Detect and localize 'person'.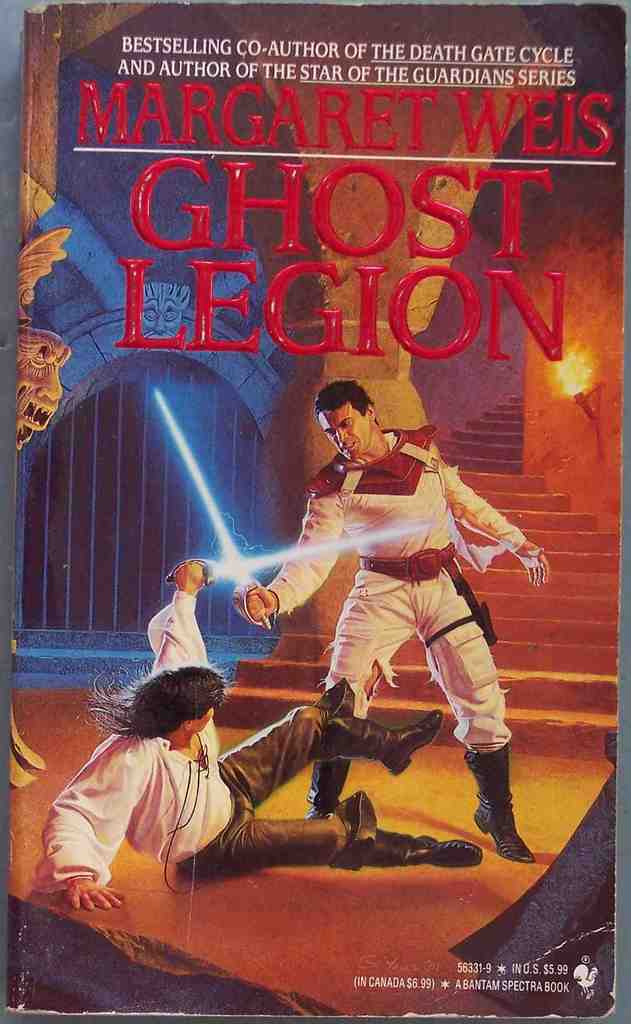
Localized at <box>40,554,484,899</box>.
